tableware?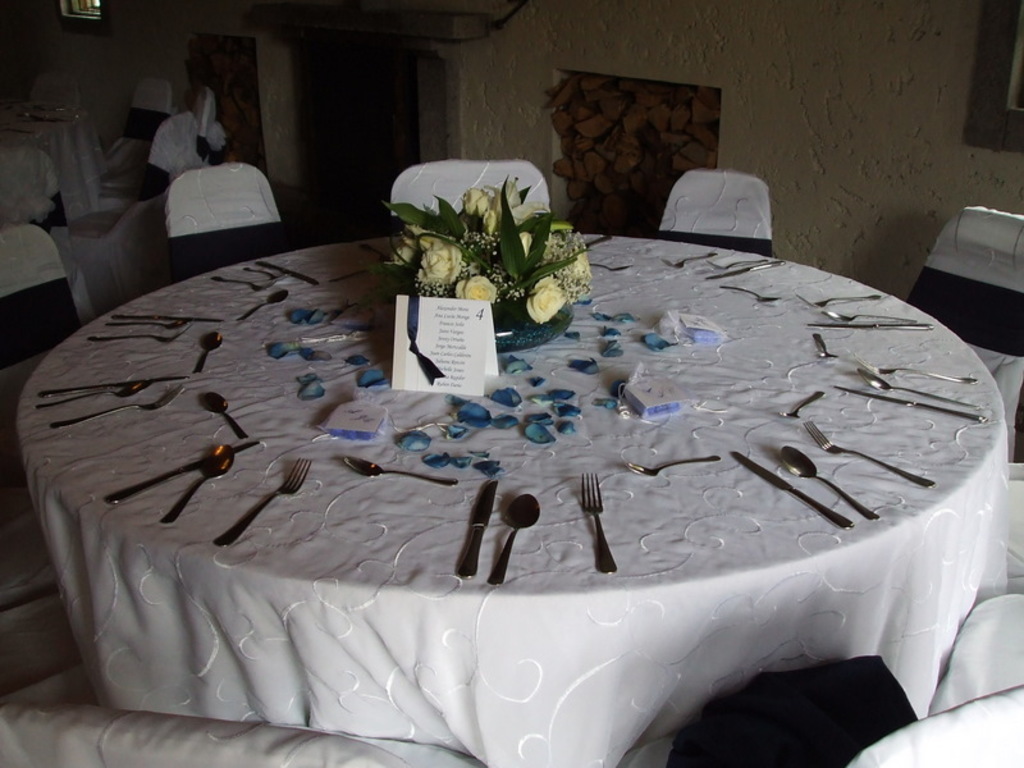
crop(782, 388, 822, 417)
